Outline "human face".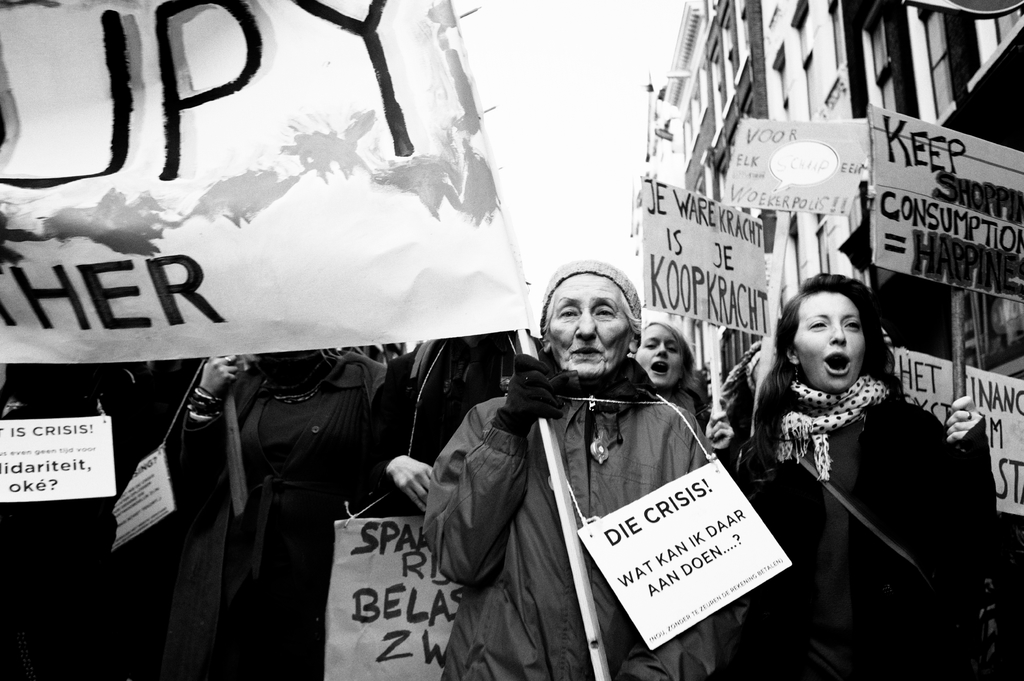
Outline: region(545, 271, 635, 380).
